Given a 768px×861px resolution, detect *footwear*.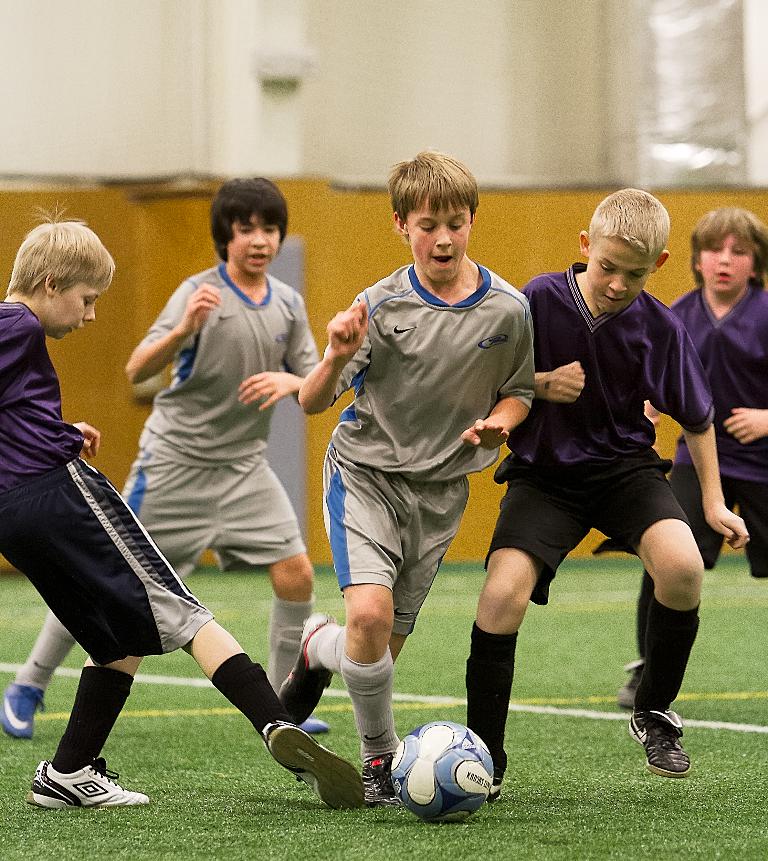
(19,755,154,817).
